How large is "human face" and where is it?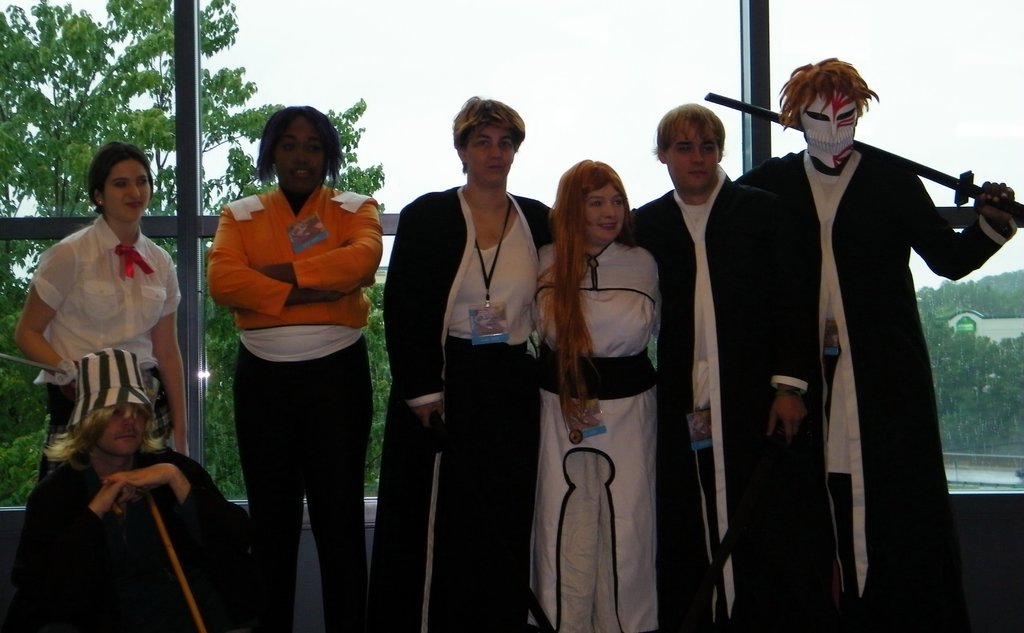
Bounding box: <bbox>269, 113, 326, 193</bbox>.
